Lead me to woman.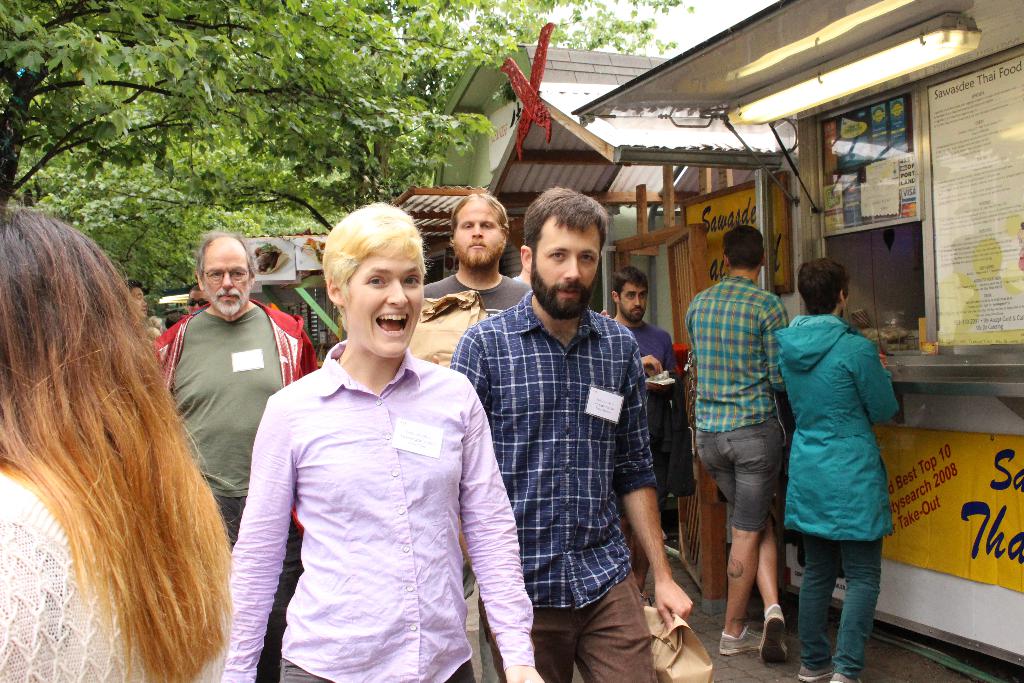
Lead to <region>234, 218, 497, 682</region>.
